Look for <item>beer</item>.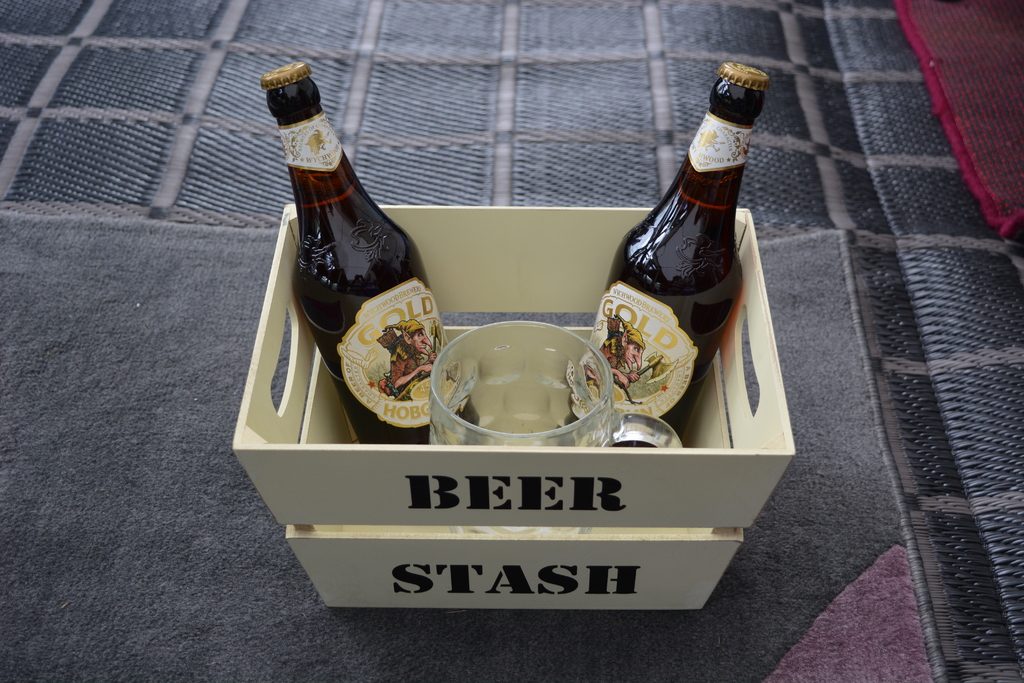
Found: {"x1": 570, "y1": 67, "x2": 769, "y2": 441}.
